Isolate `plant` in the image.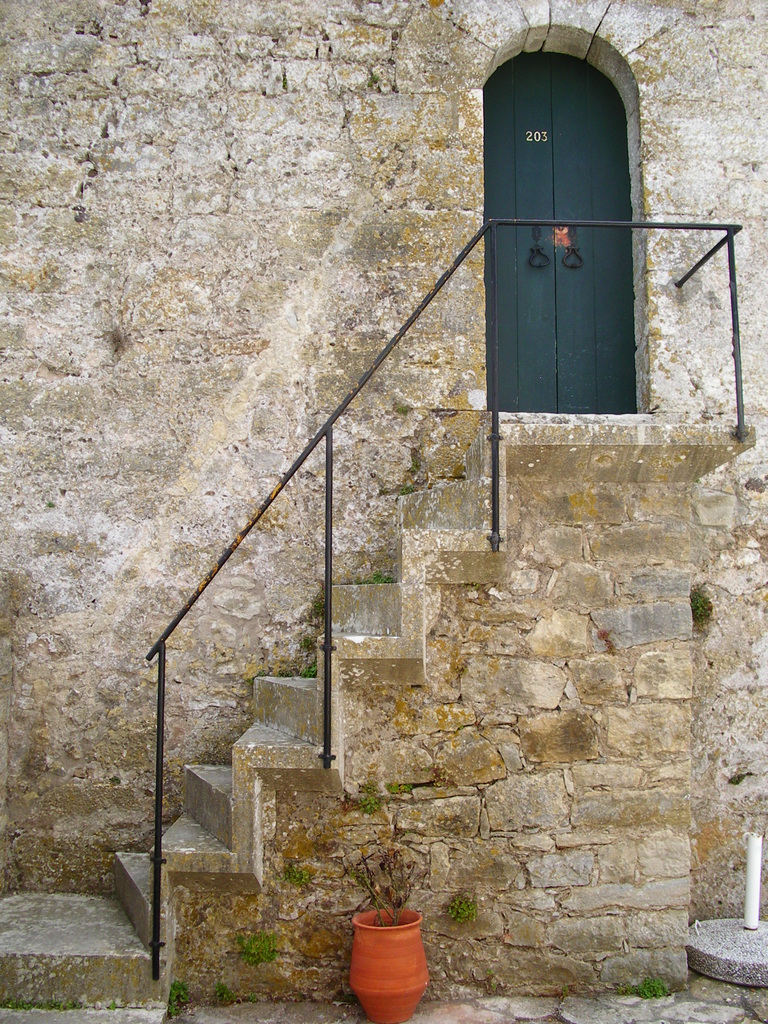
Isolated region: <region>228, 927, 289, 970</region>.
